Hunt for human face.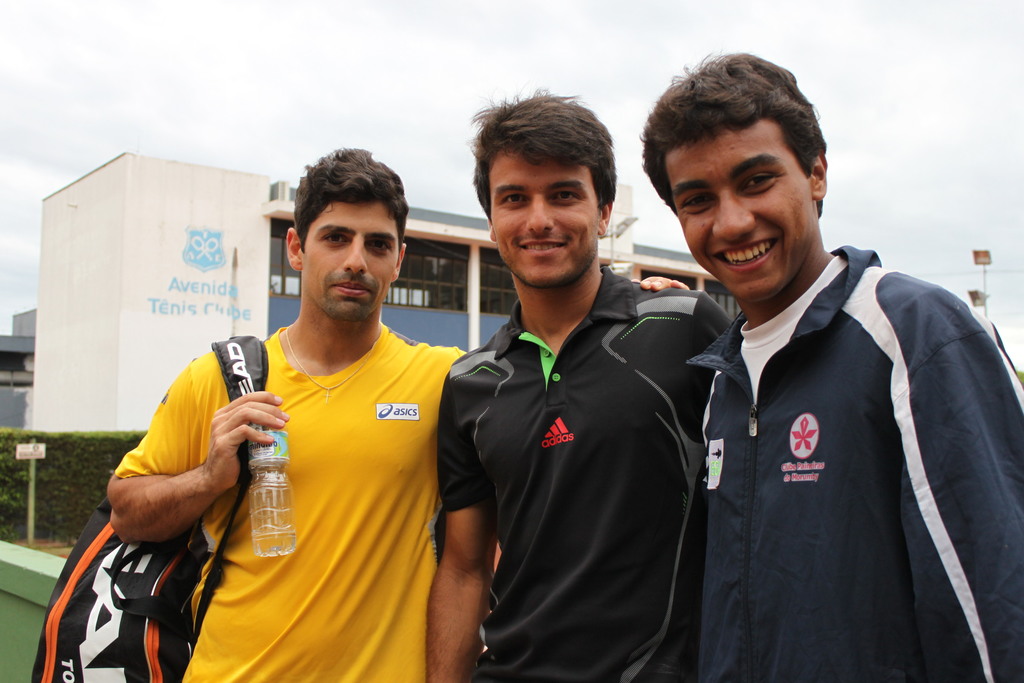
Hunted down at 491/151/607/288.
